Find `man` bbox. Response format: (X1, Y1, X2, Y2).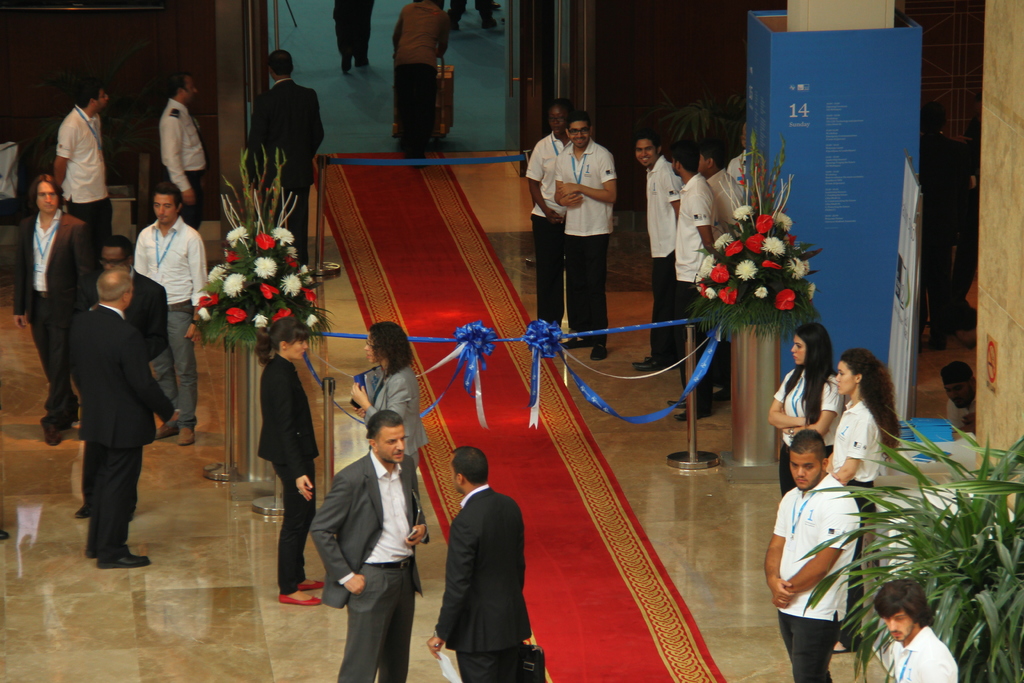
(876, 578, 963, 682).
